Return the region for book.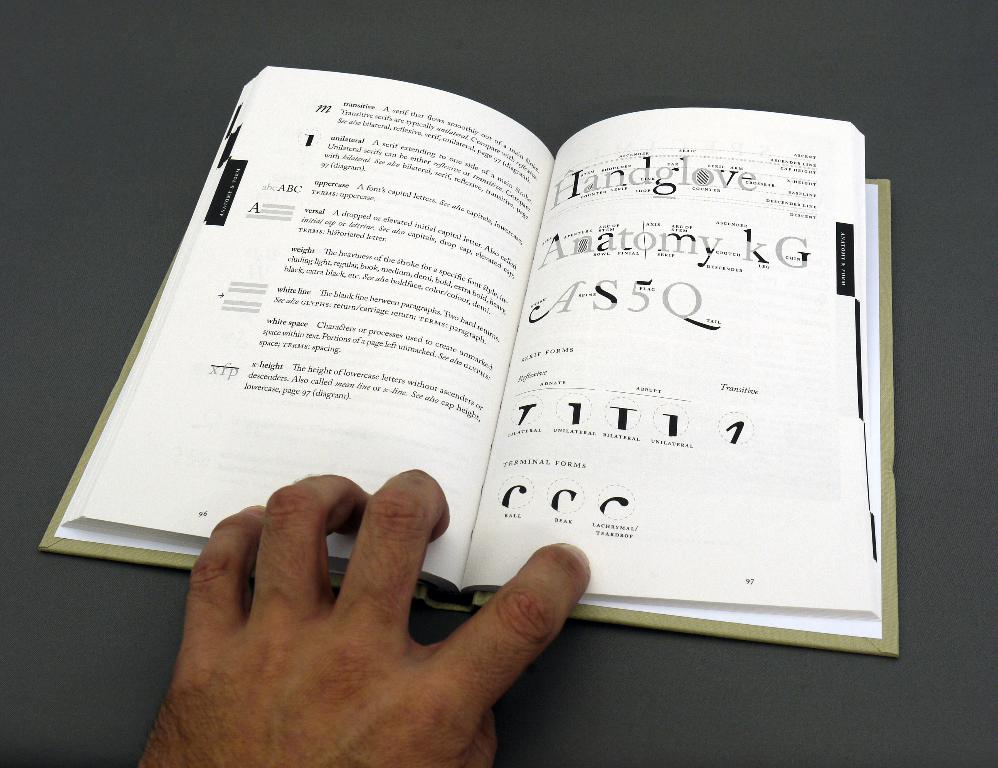
detection(52, 110, 910, 682).
